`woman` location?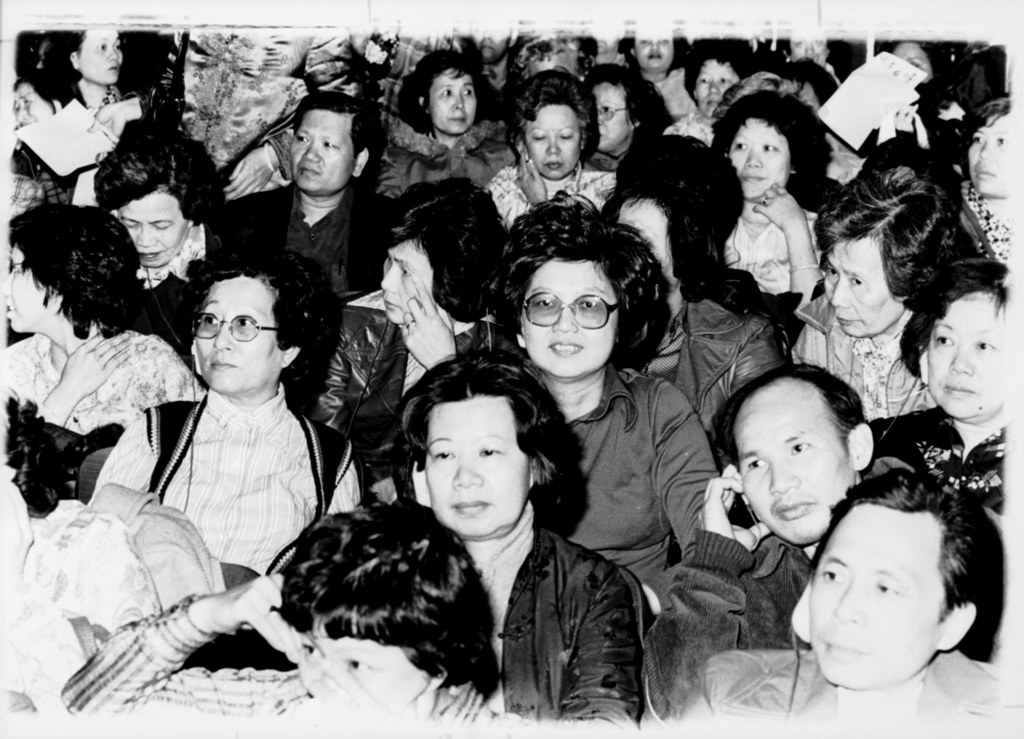
(left=93, top=250, right=357, bottom=650)
